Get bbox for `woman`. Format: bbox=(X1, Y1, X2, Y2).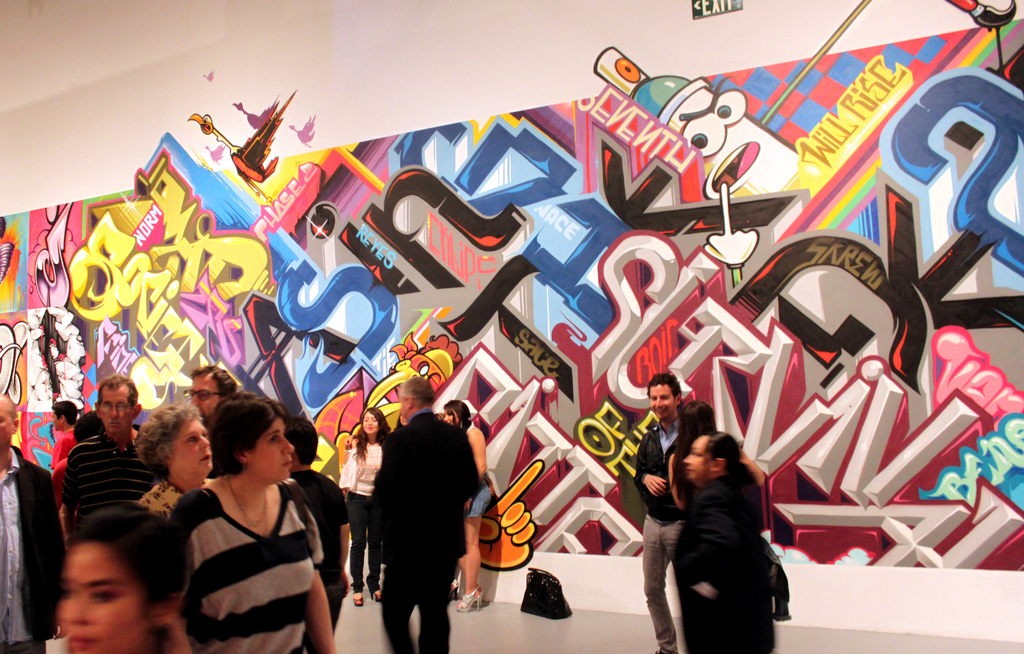
bbox=(145, 385, 336, 650).
